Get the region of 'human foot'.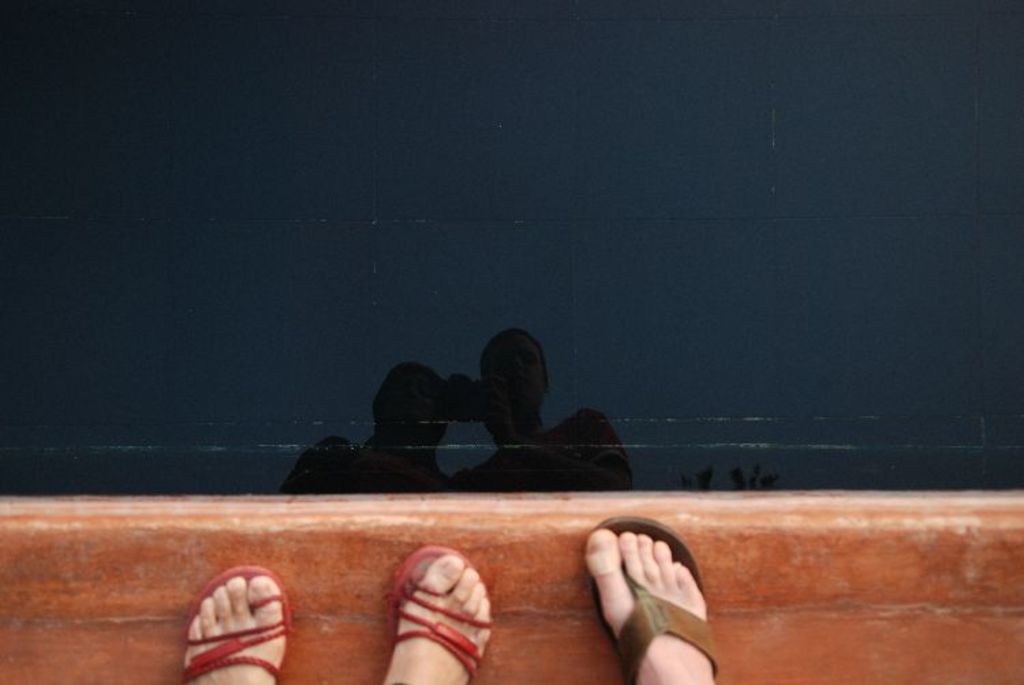
<bbox>184, 574, 285, 684</bbox>.
